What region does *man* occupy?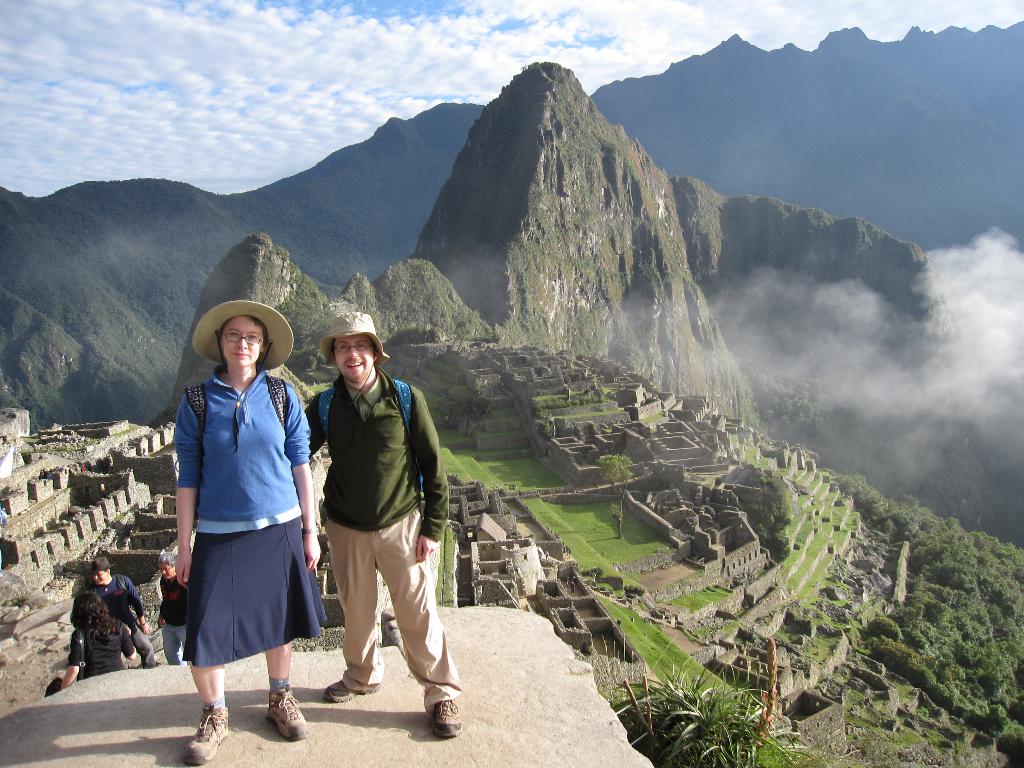
(left=298, top=304, right=468, bottom=739).
